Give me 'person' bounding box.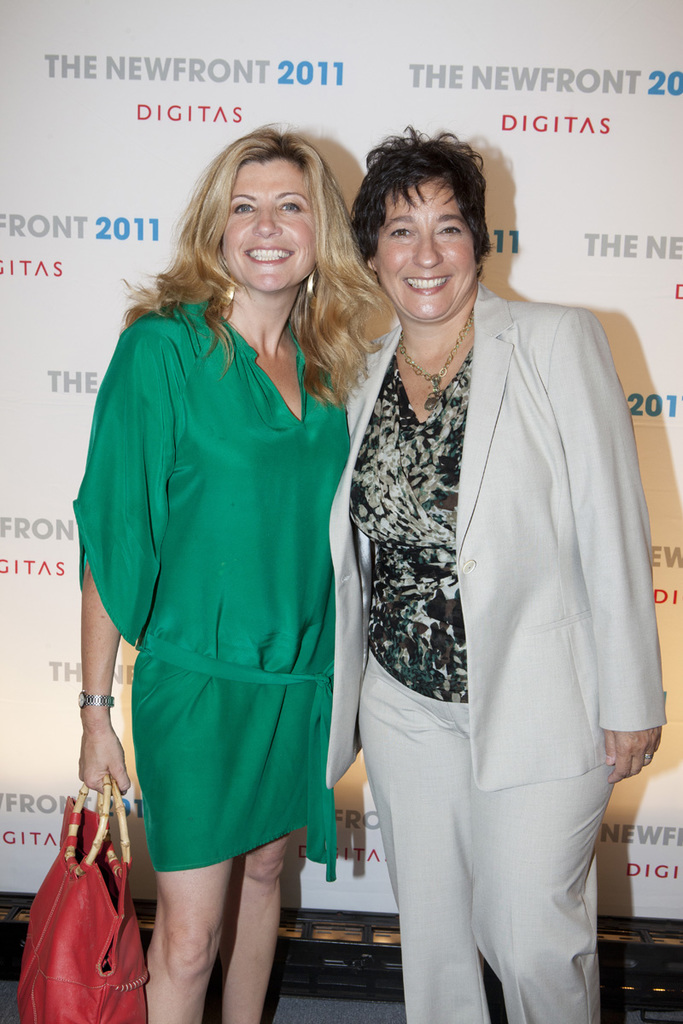
[318, 115, 664, 1023].
